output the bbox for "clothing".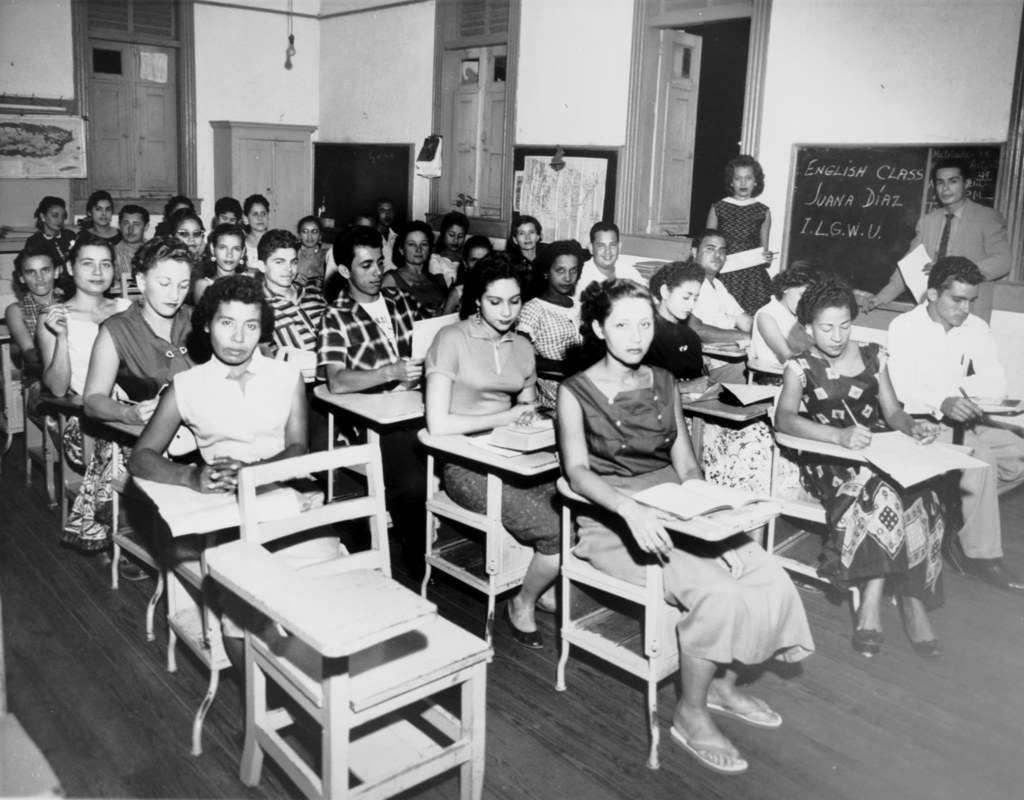
324,247,389,274.
